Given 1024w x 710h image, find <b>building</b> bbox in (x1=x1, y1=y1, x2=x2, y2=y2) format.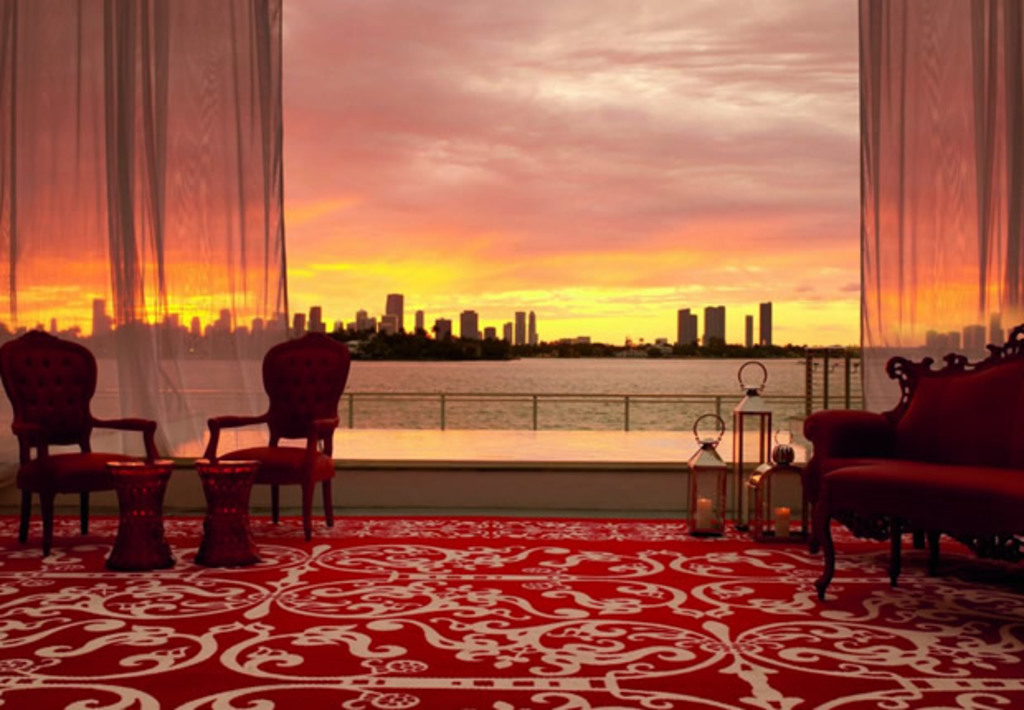
(x1=984, y1=325, x2=1004, y2=347).
